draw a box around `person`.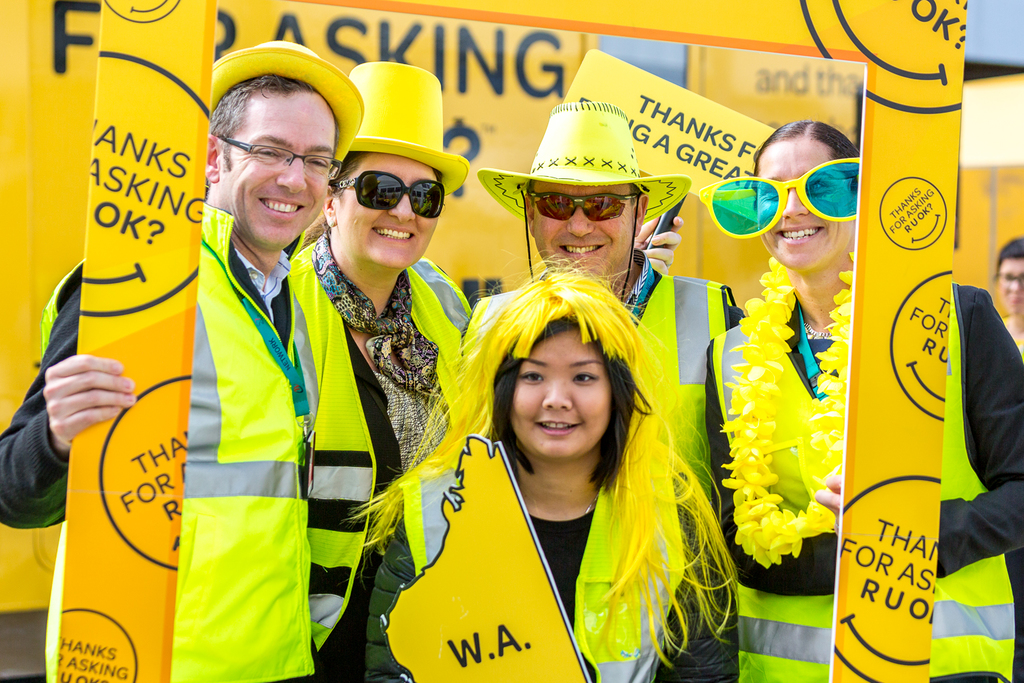
locate(0, 36, 365, 682).
